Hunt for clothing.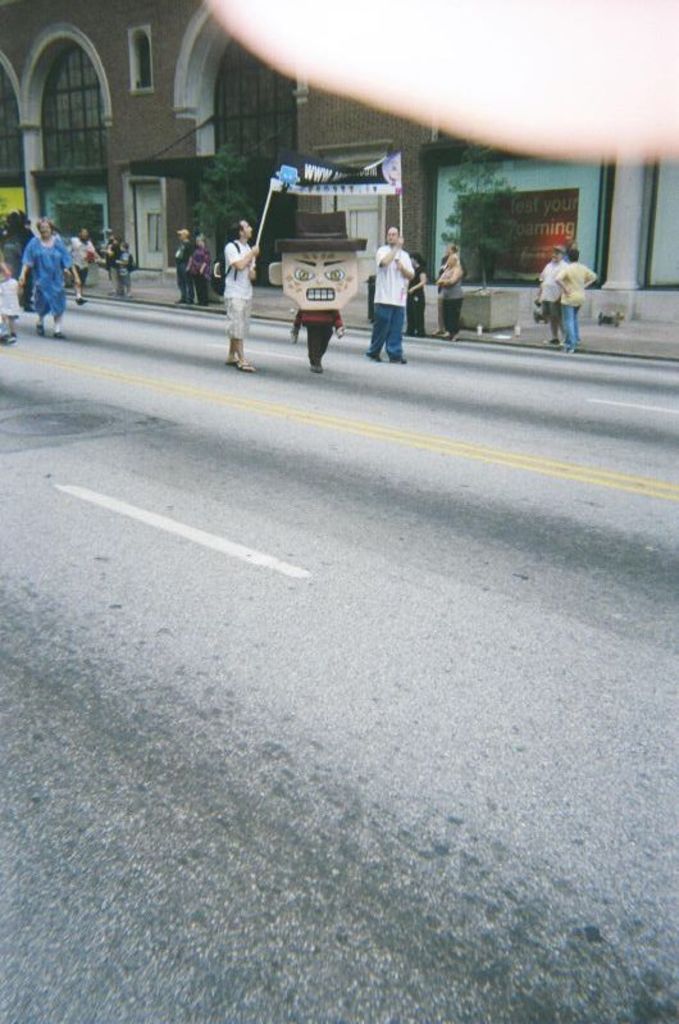
Hunted down at [532,254,568,334].
